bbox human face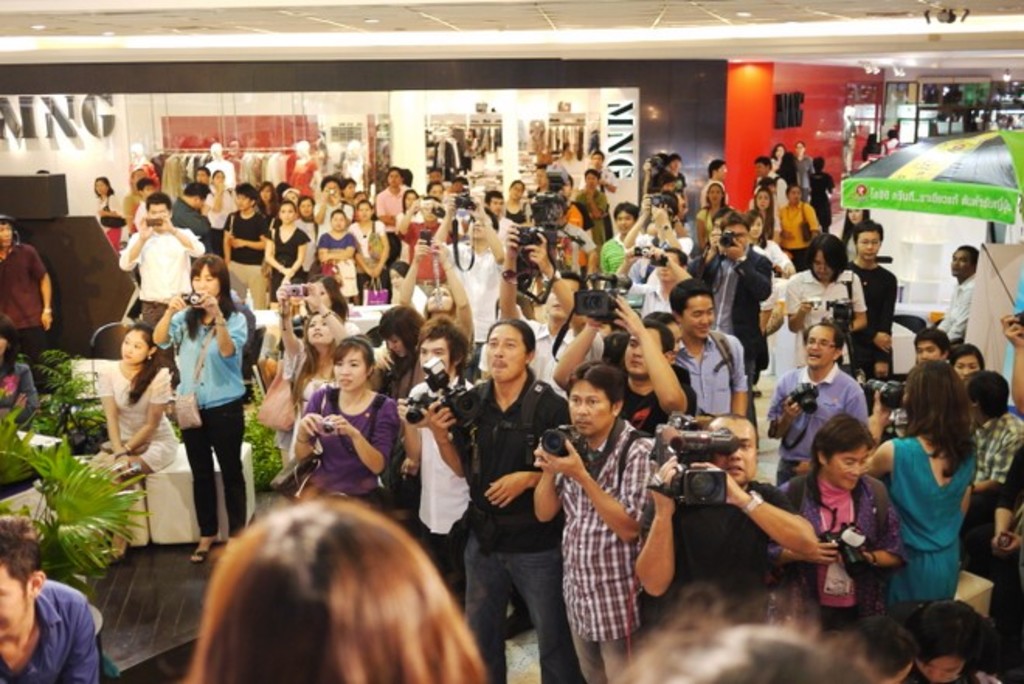
Rect(593, 154, 602, 164)
